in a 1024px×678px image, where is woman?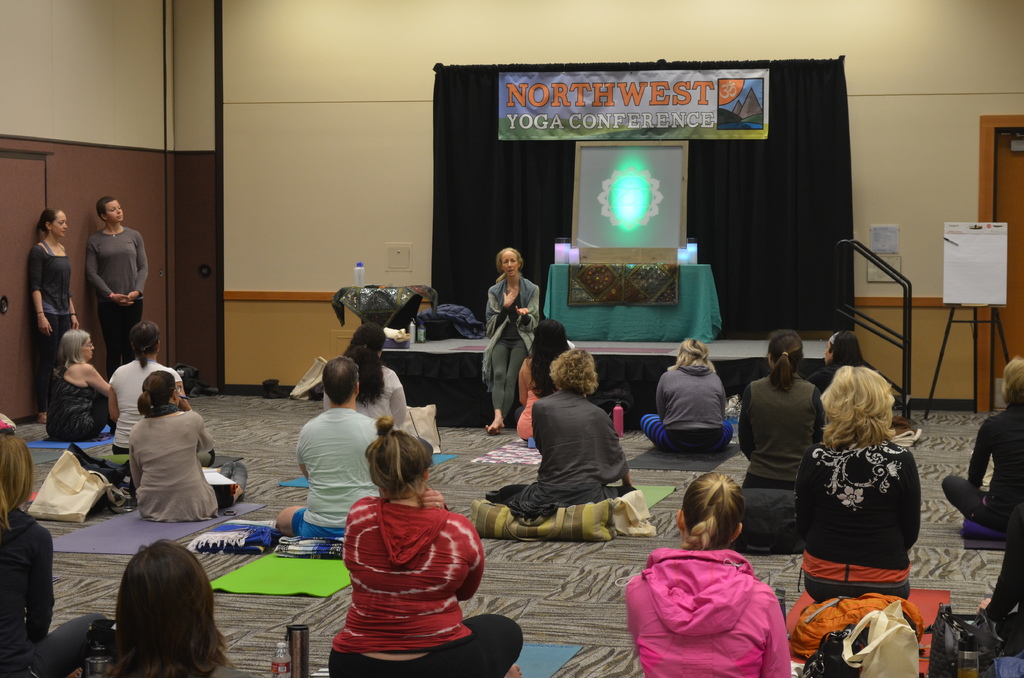
crop(925, 357, 1023, 529).
